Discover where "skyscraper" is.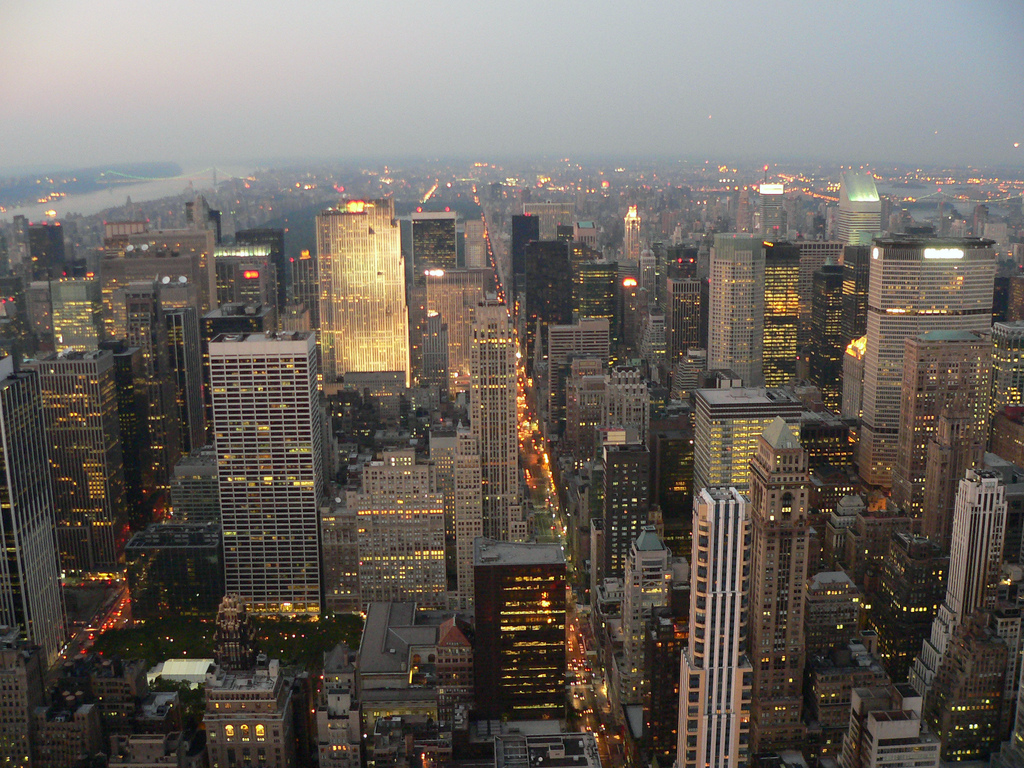
Discovered at {"left": 424, "top": 266, "right": 498, "bottom": 385}.
